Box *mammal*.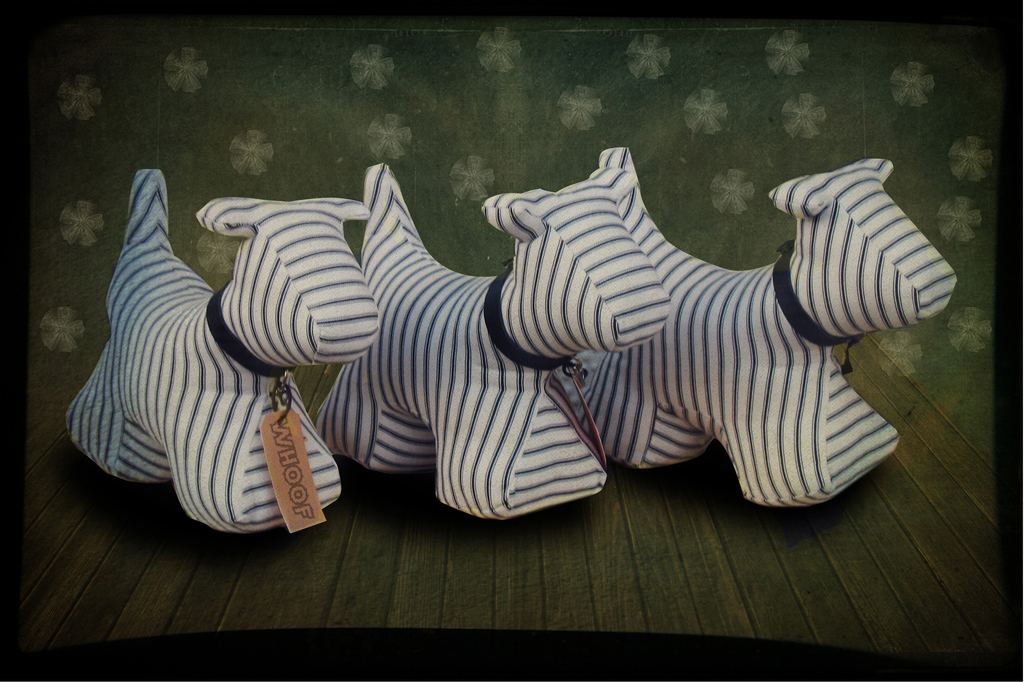
{"left": 556, "top": 141, "right": 960, "bottom": 504}.
